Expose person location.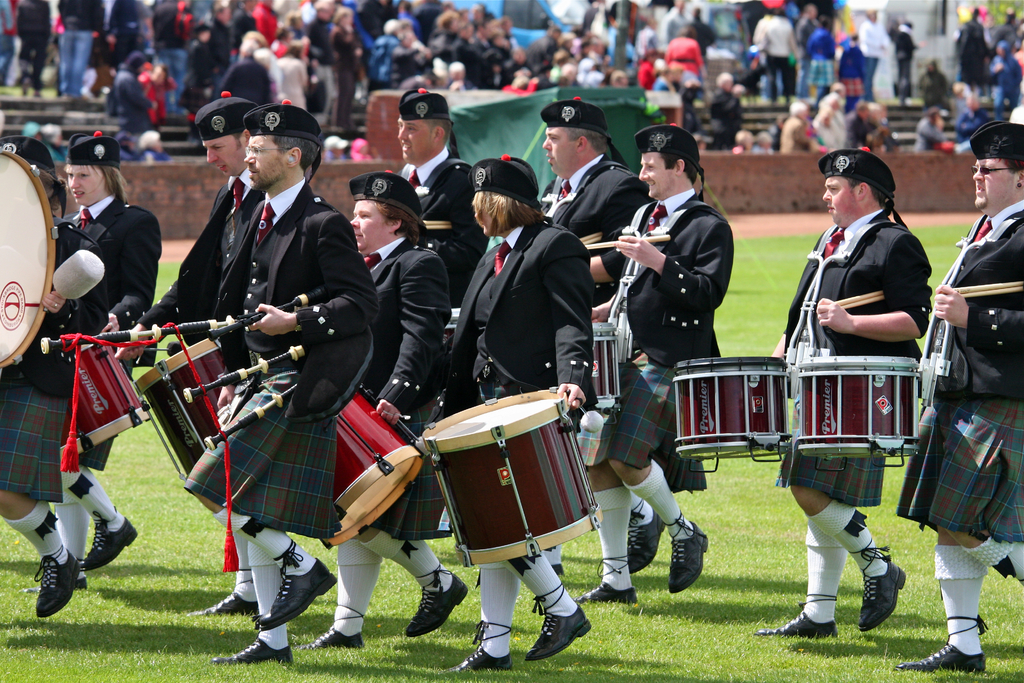
Exposed at 474,4,497,76.
